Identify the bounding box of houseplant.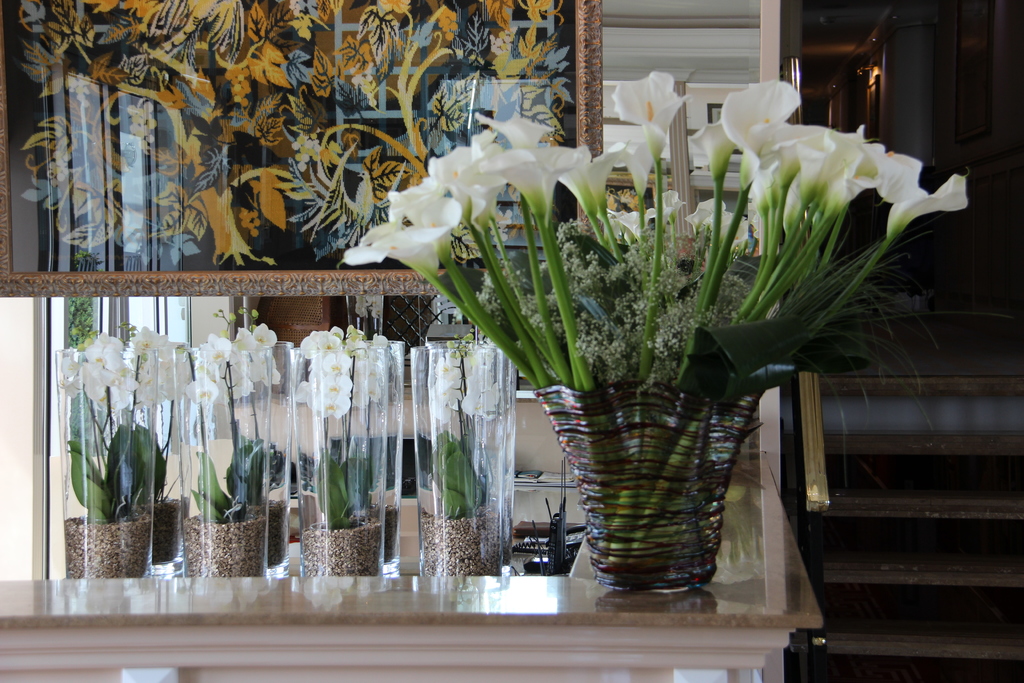
detection(294, 315, 388, 585).
